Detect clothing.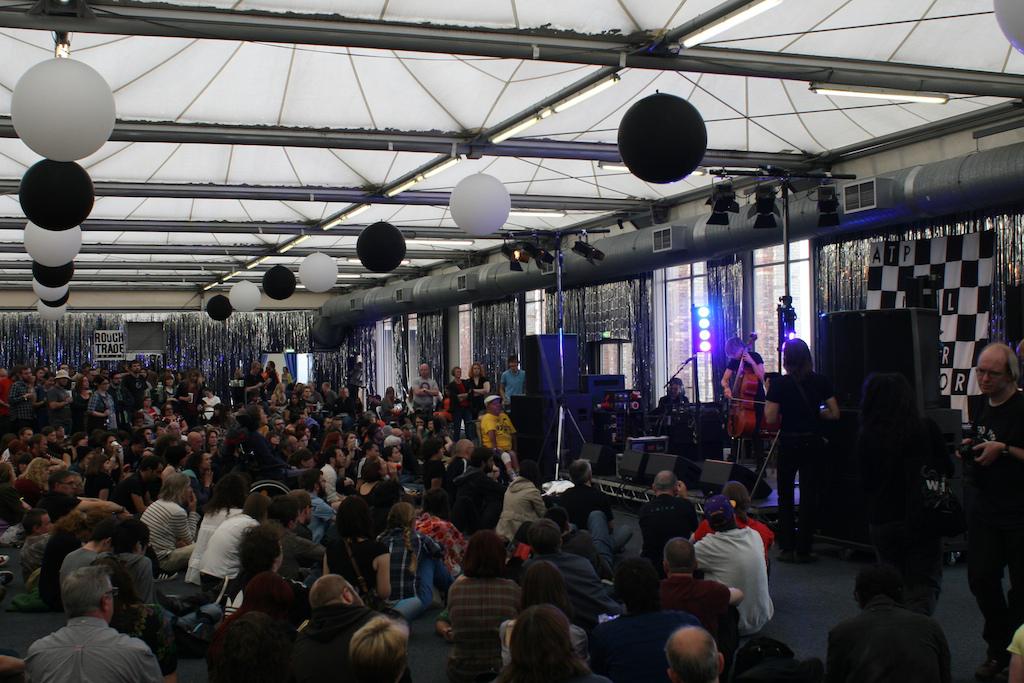
Detected at <bbox>498, 469, 541, 546</bbox>.
